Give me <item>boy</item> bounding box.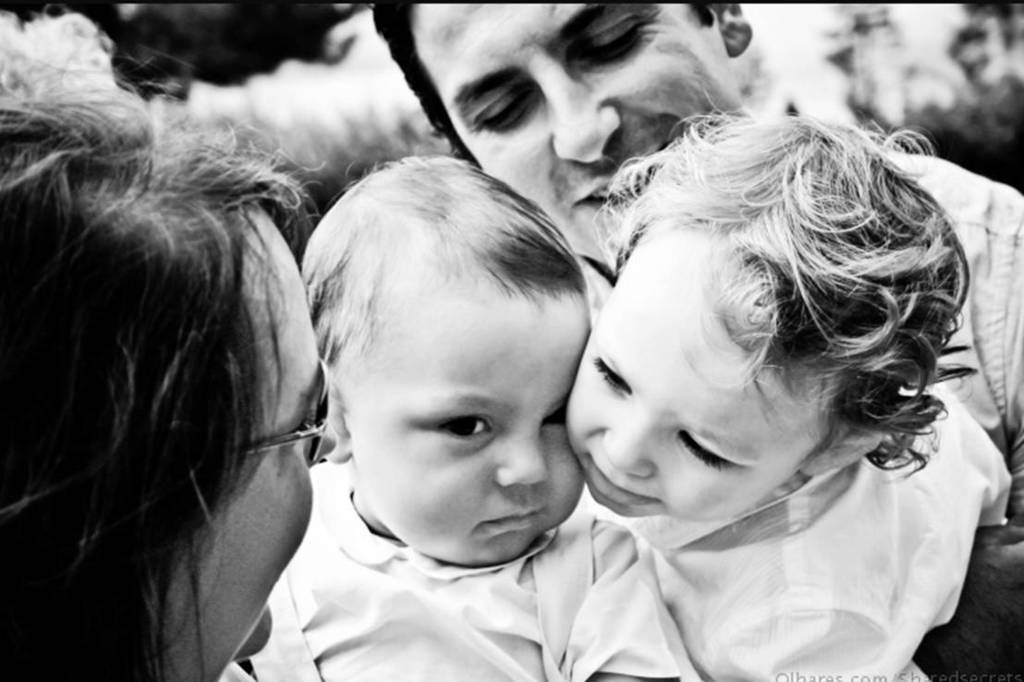
crop(236, 151, 714, 681).
